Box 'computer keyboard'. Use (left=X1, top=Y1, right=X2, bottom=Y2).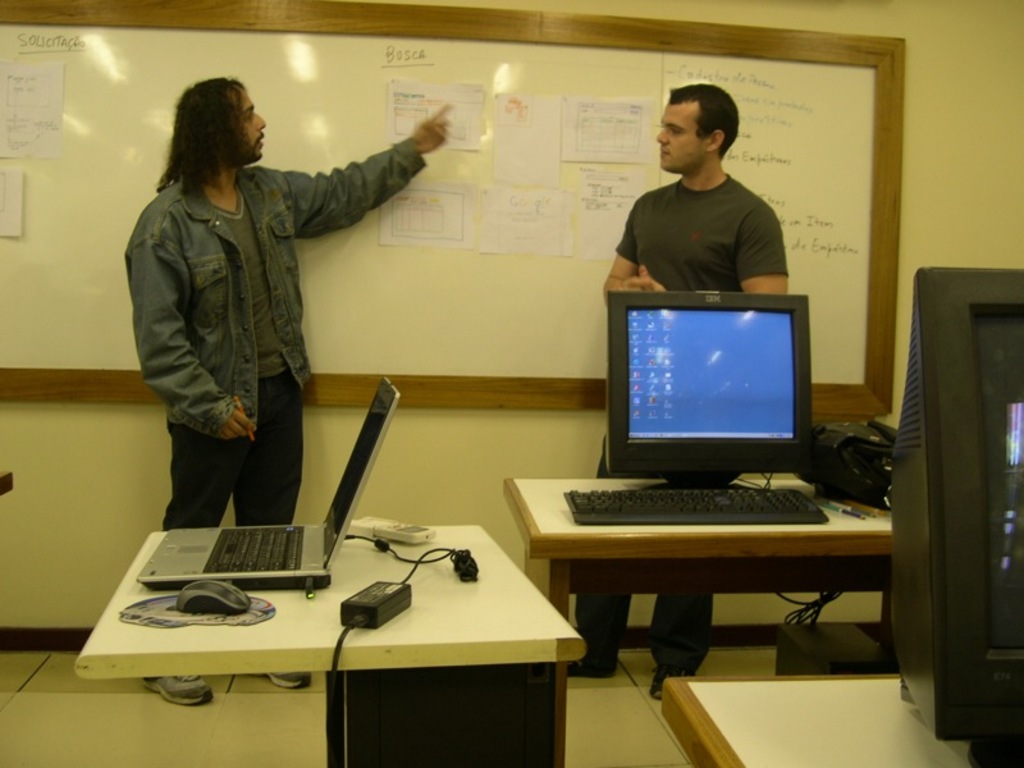
(left=562, top=490, right=829, bottom=529).
